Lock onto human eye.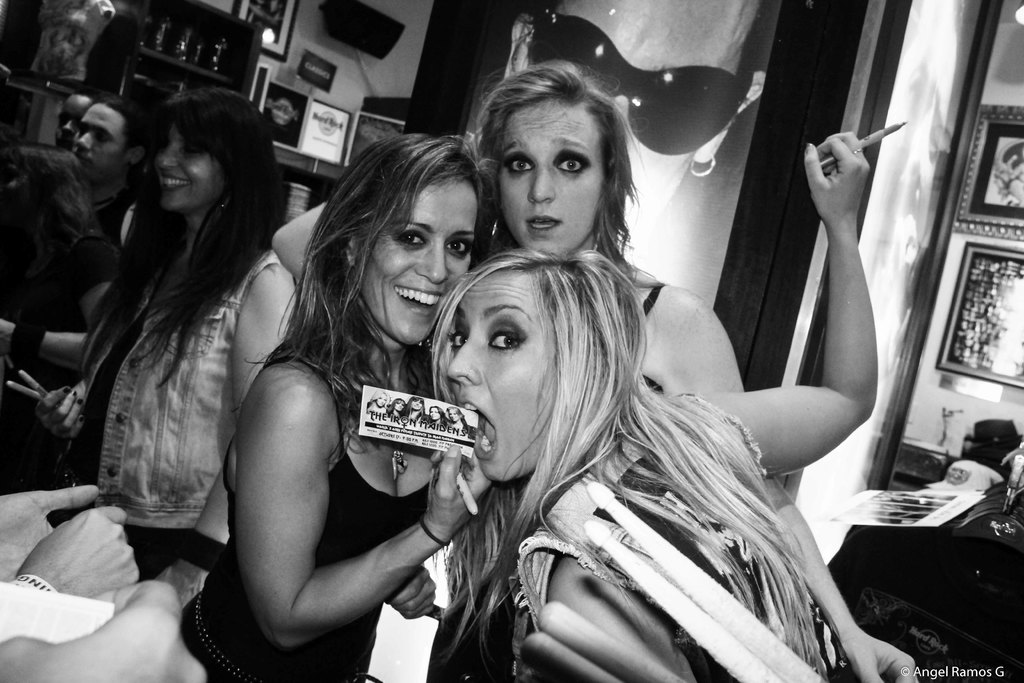
Locked: [x1=90, y1=131, x2=106, y2=147].
